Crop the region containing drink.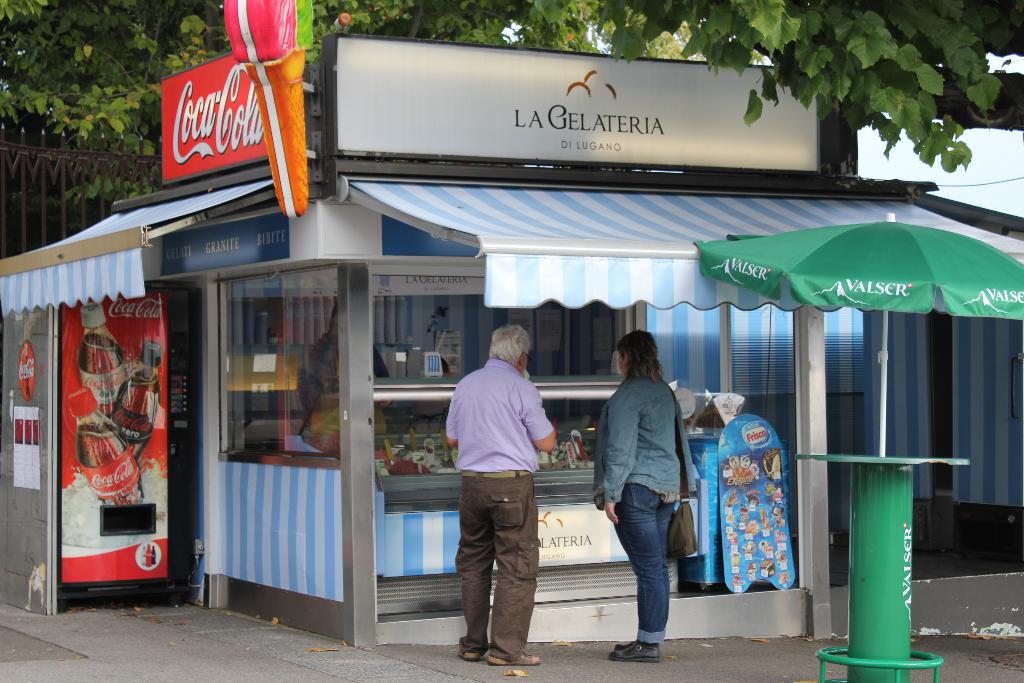
Crop region: bbox=[146, 544, 152, 566].
